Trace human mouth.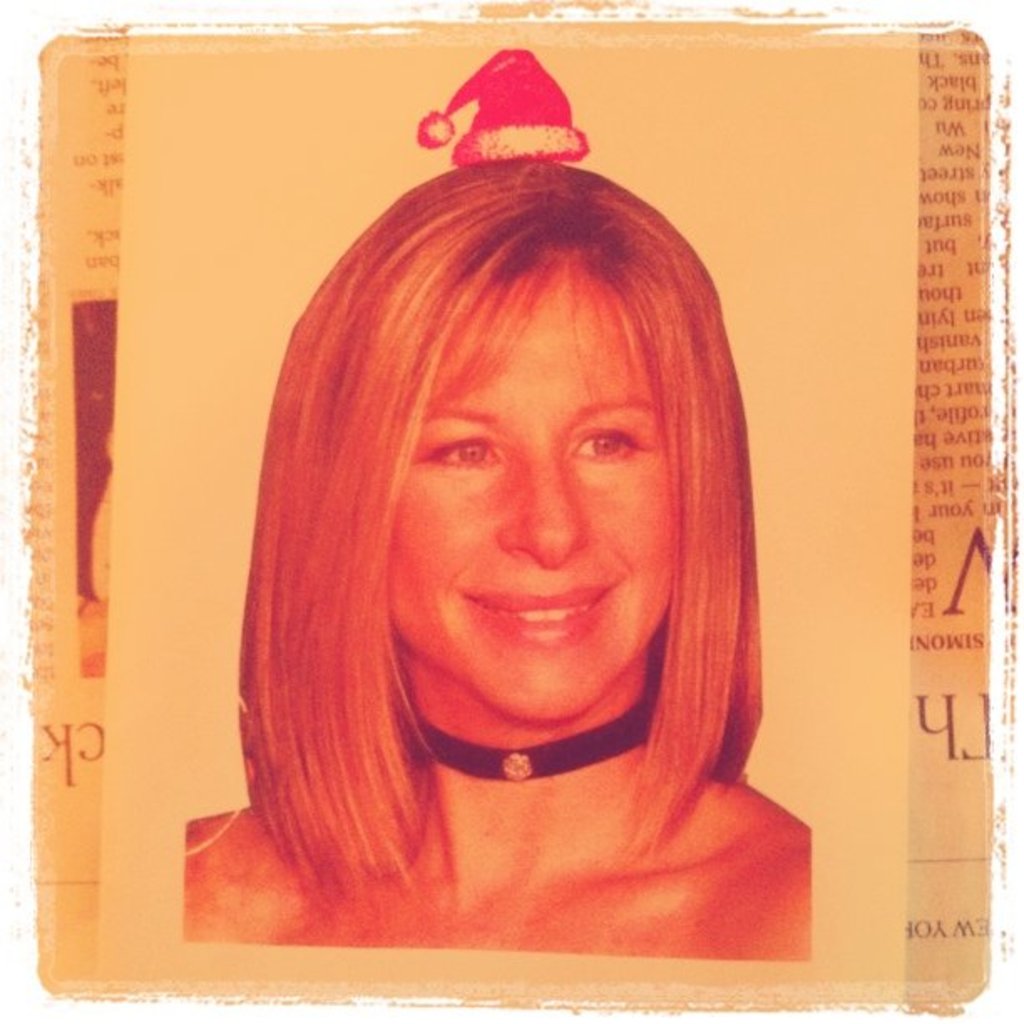
Traced to detection(463, 586, 619, 651).
